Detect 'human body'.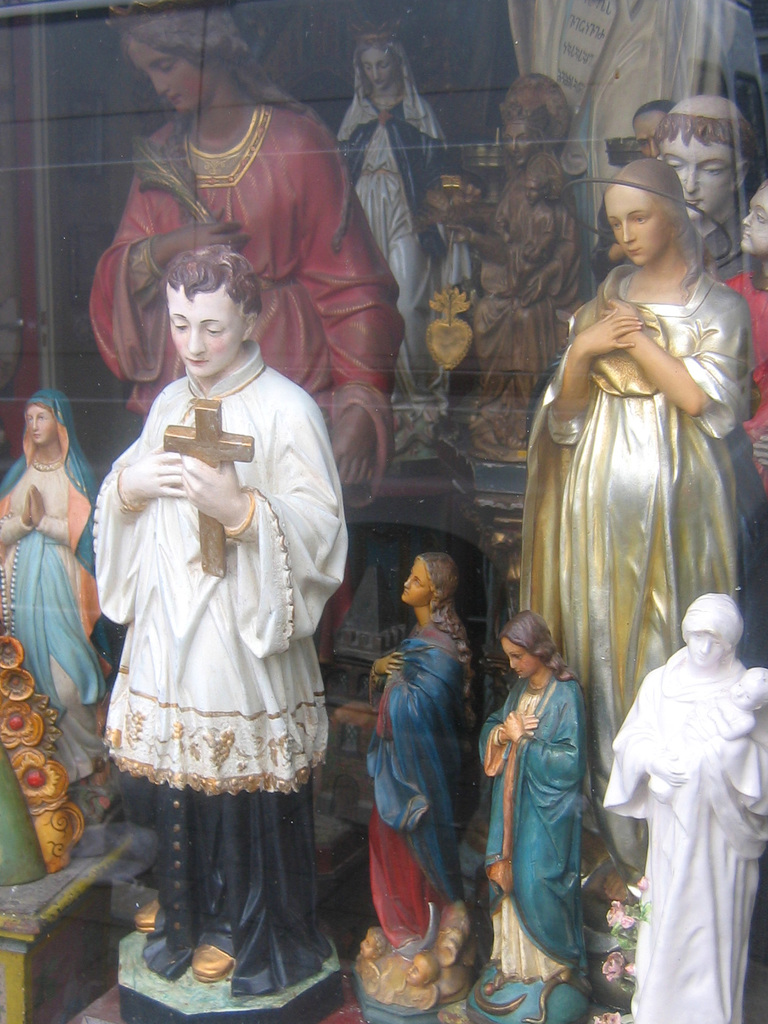
Detected at region(347, 548, 472, 954).
